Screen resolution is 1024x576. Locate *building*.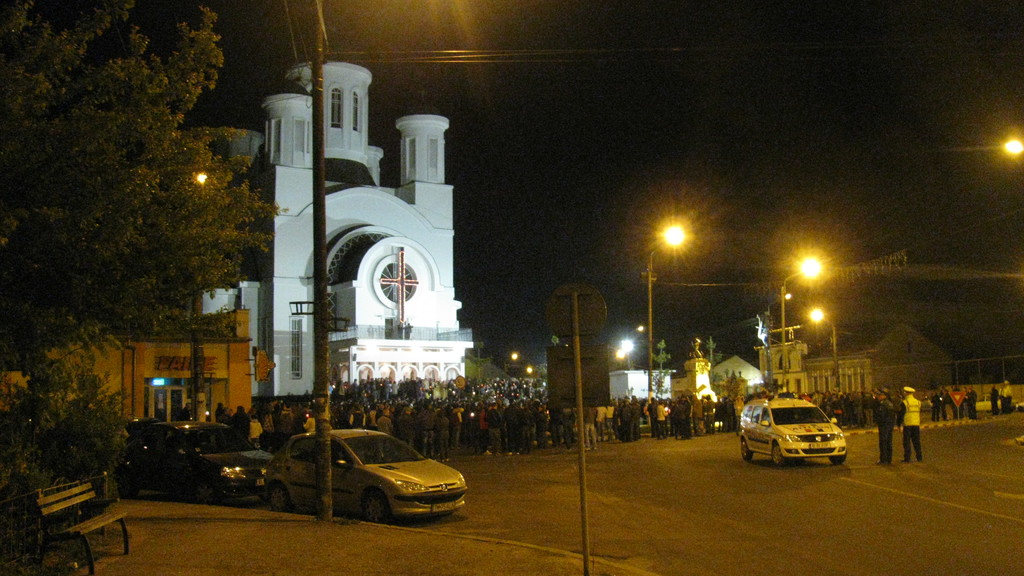
753,321,956,401.
